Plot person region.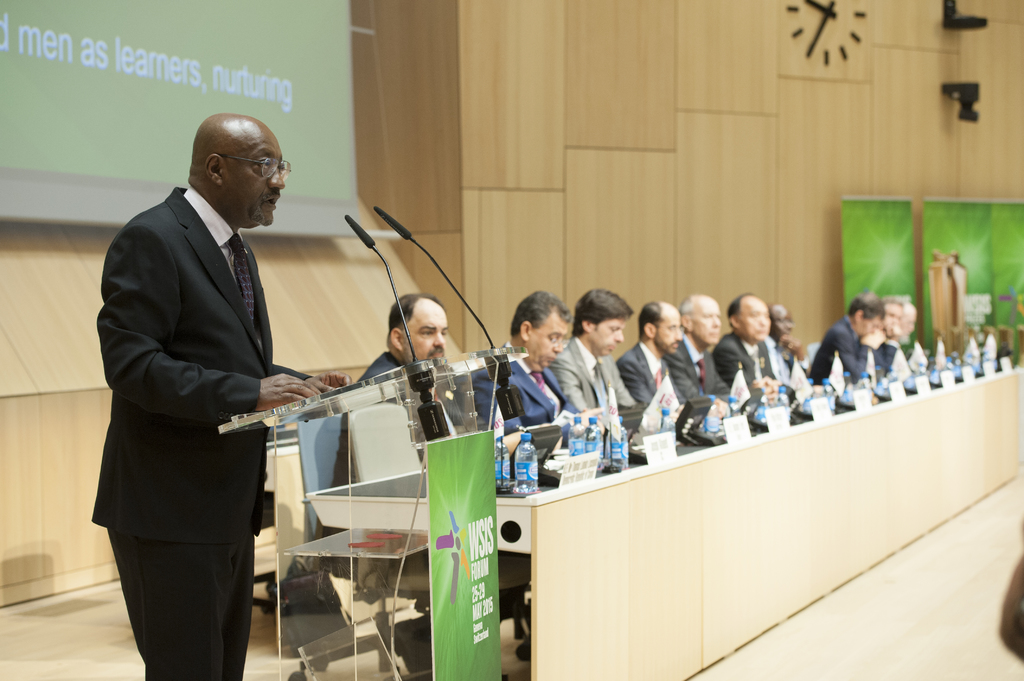
Plotted at 811/291/884/385.
